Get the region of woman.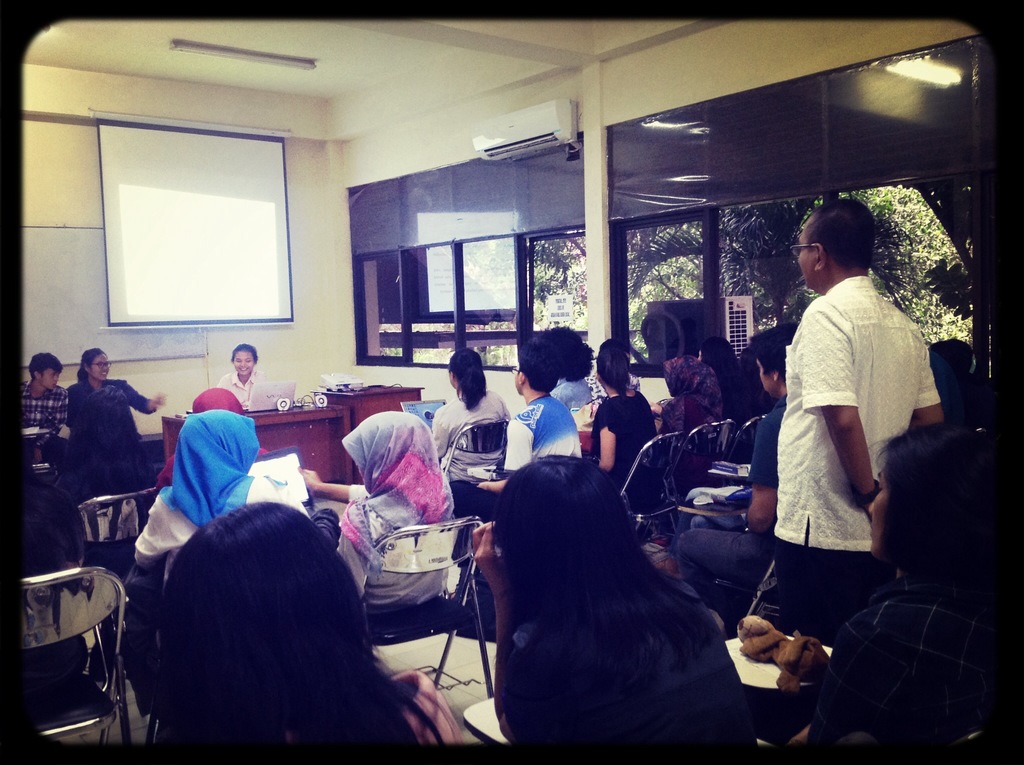
(150, 503, 466, 746).
